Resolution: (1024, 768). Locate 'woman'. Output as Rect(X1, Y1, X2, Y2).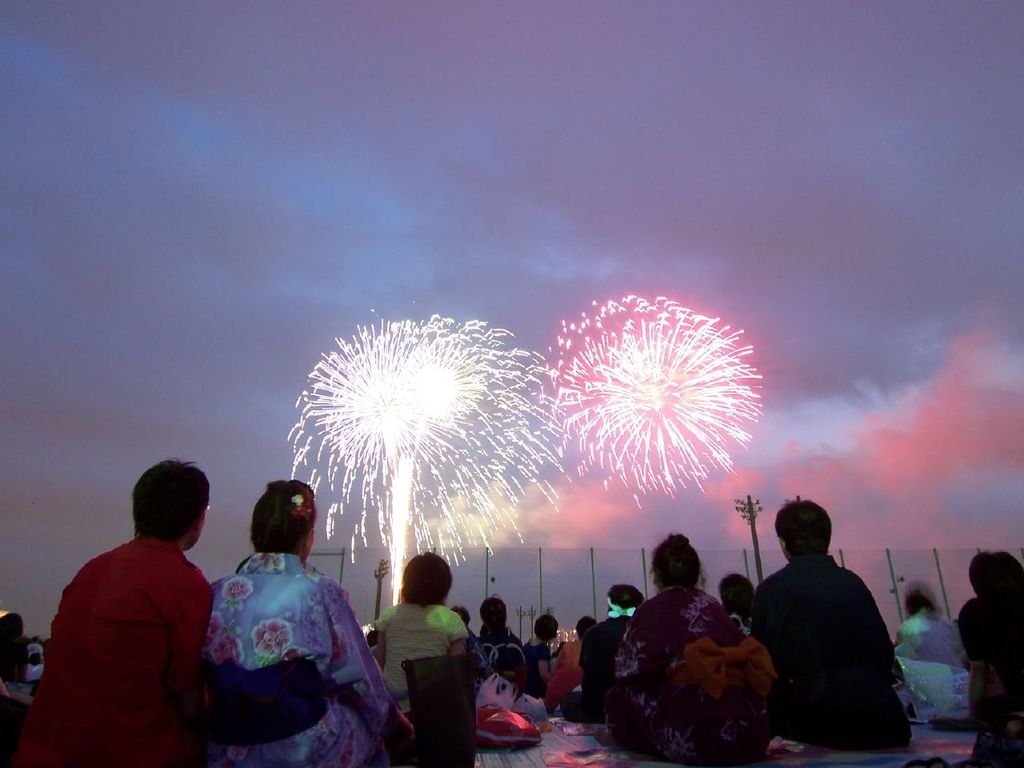
Rect(517, 613, 558, 693).
